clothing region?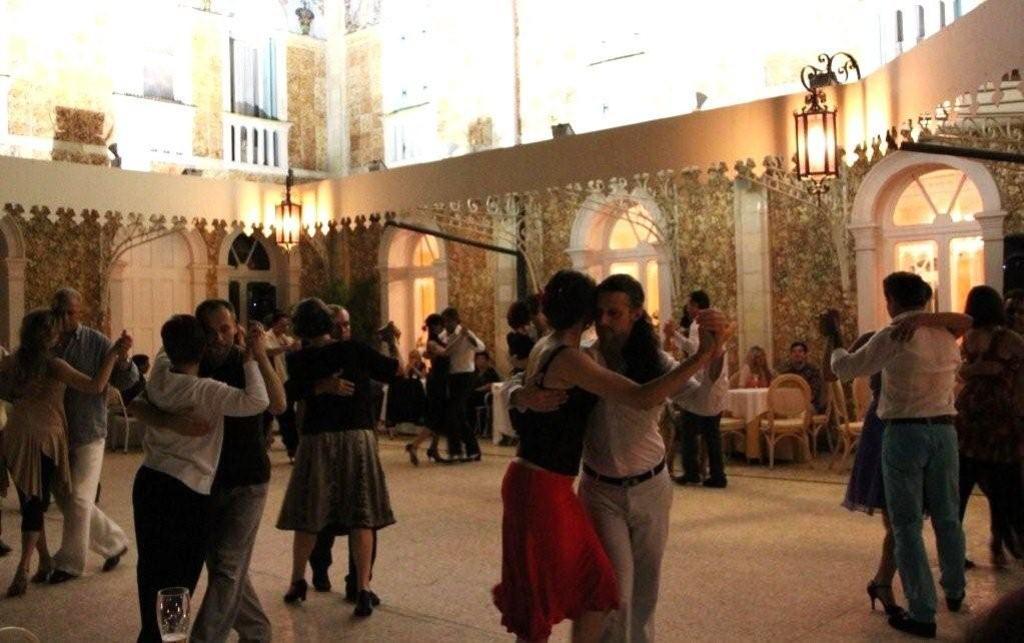
bbox=(9, 353, 113, 601)
